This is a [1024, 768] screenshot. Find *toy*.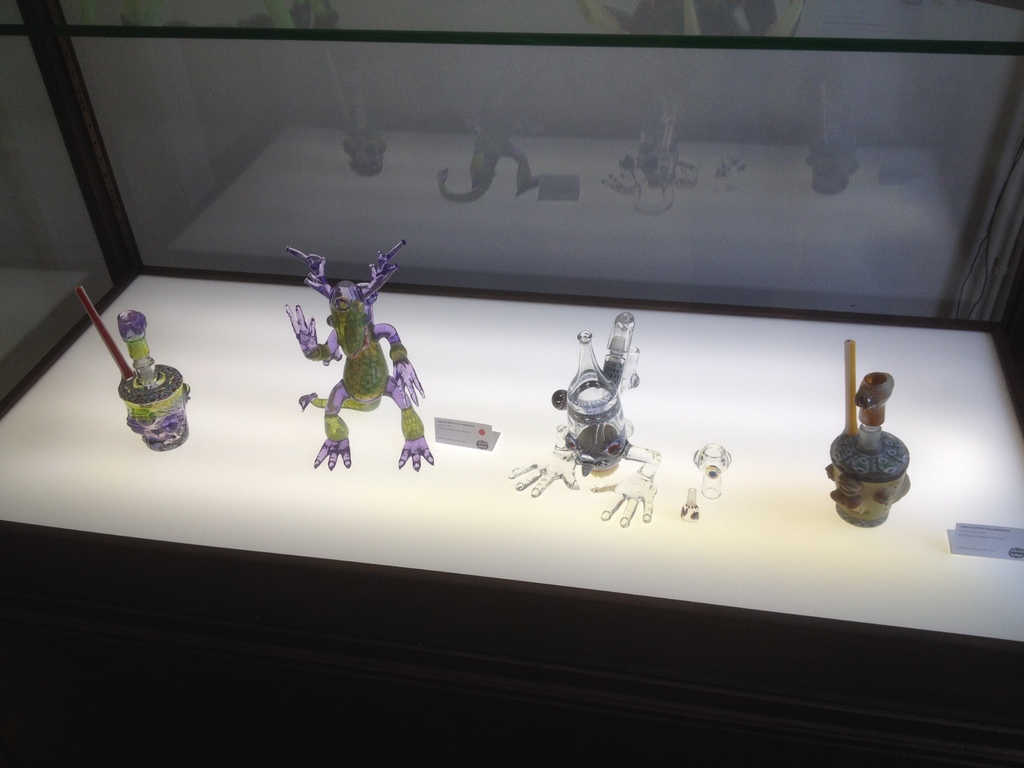
Bounding box: (281, 246, 437, 469).
